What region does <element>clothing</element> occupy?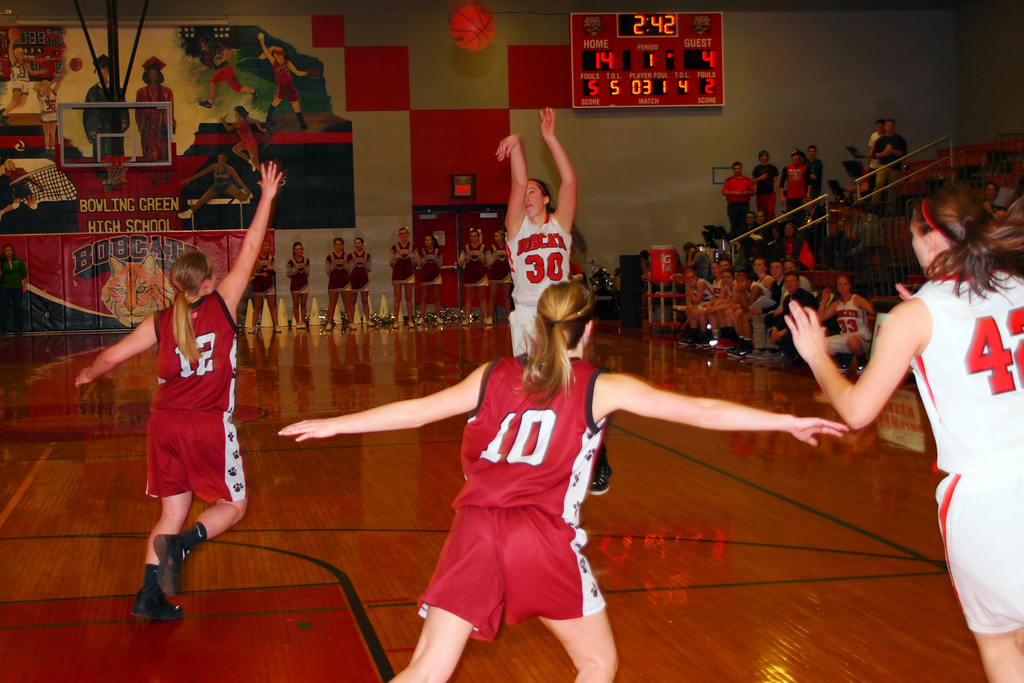
detection(806, 158, 822, 202).
